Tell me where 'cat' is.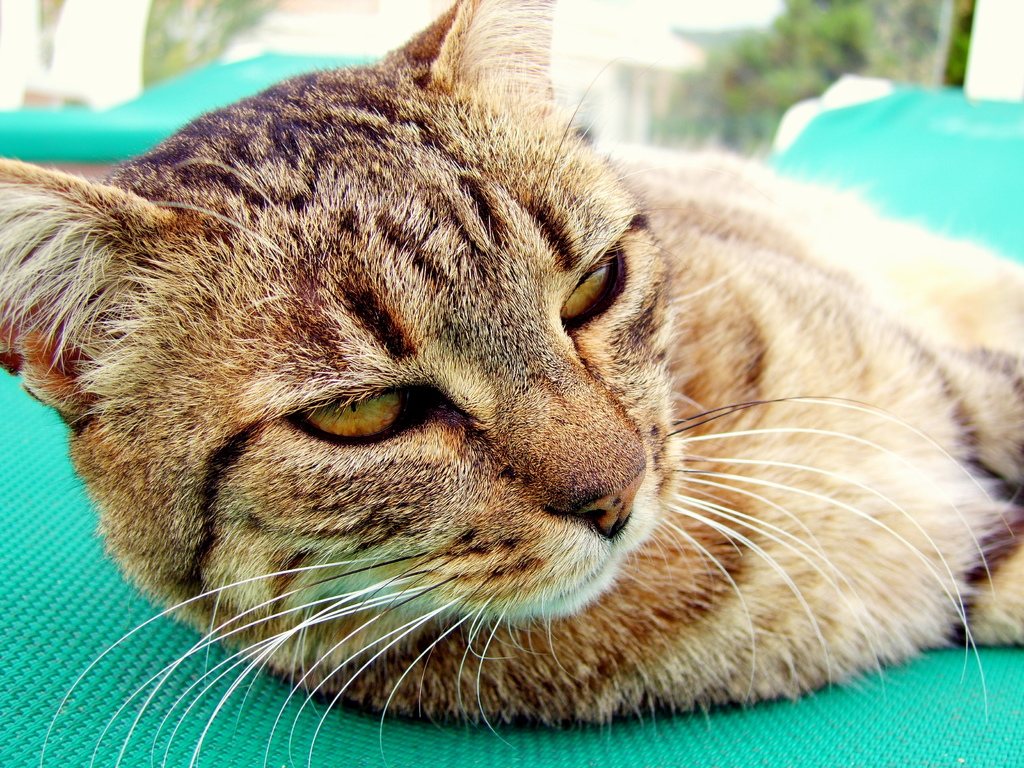
'cat' is at bbox(0, 0, 1023, 767).
